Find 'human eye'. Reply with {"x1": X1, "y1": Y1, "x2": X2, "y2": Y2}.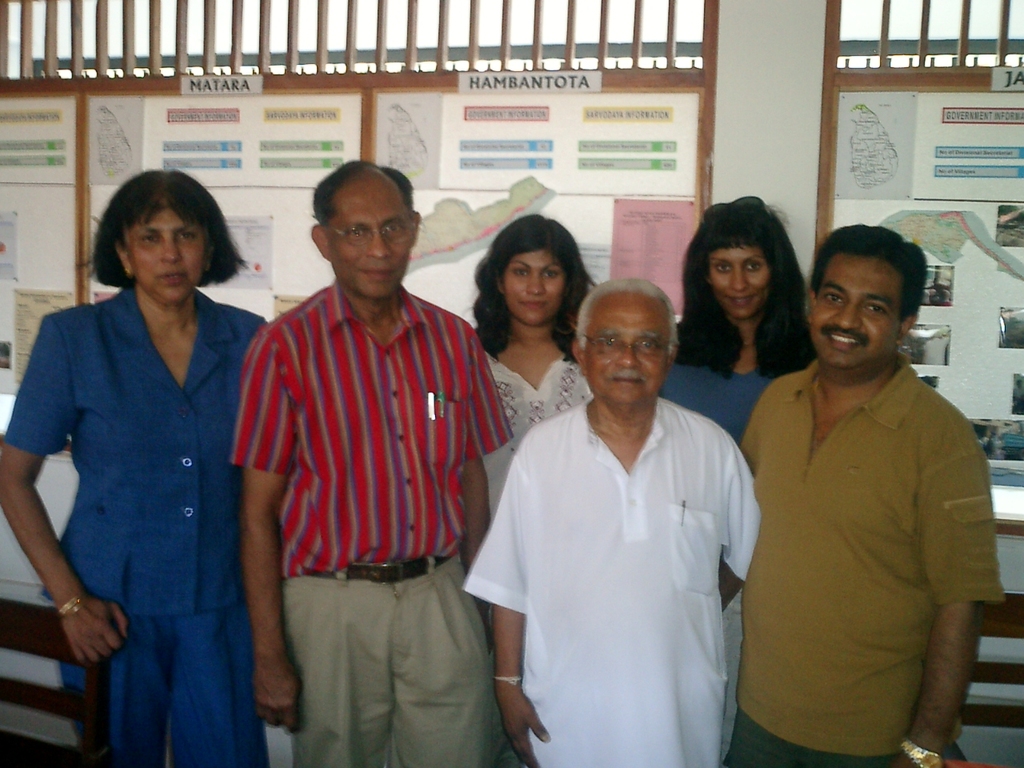
{"x1": 348, "y1": 225, "x2": 365, "y2": 237}.
